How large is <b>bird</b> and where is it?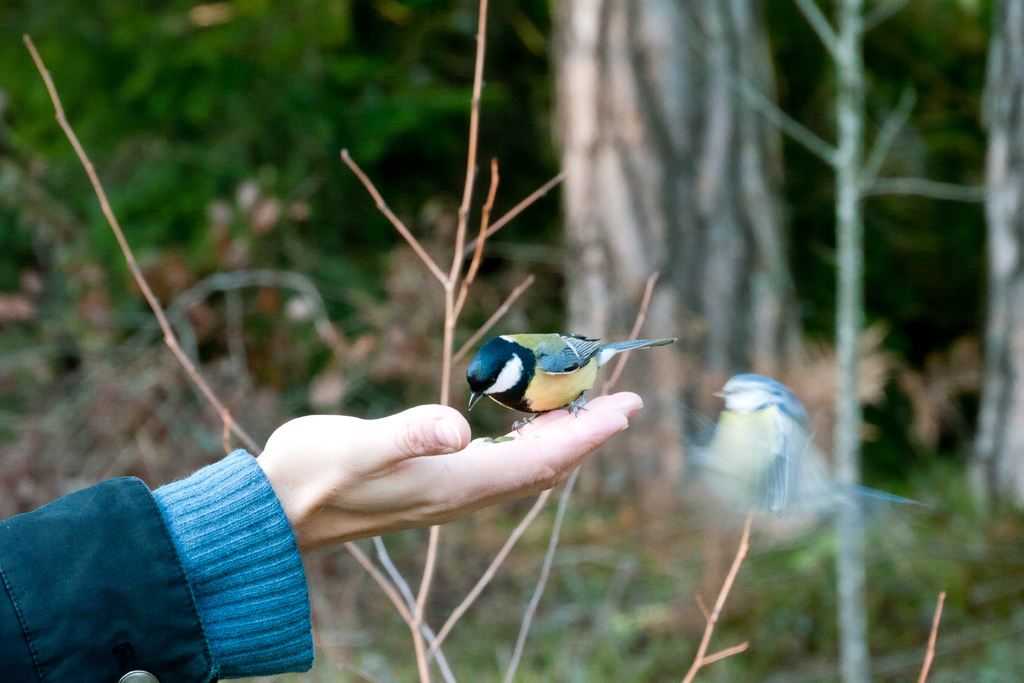
Bounding box: x1=441 y1=313 x2=673 y2=435.
